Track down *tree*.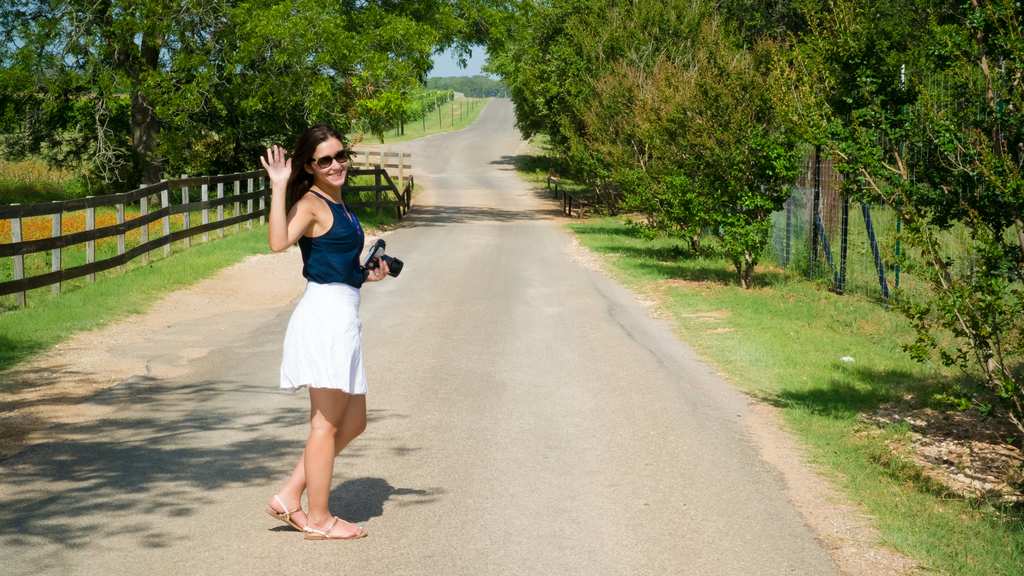
Tracked to l=835, t=34, r=1009, b=440.
